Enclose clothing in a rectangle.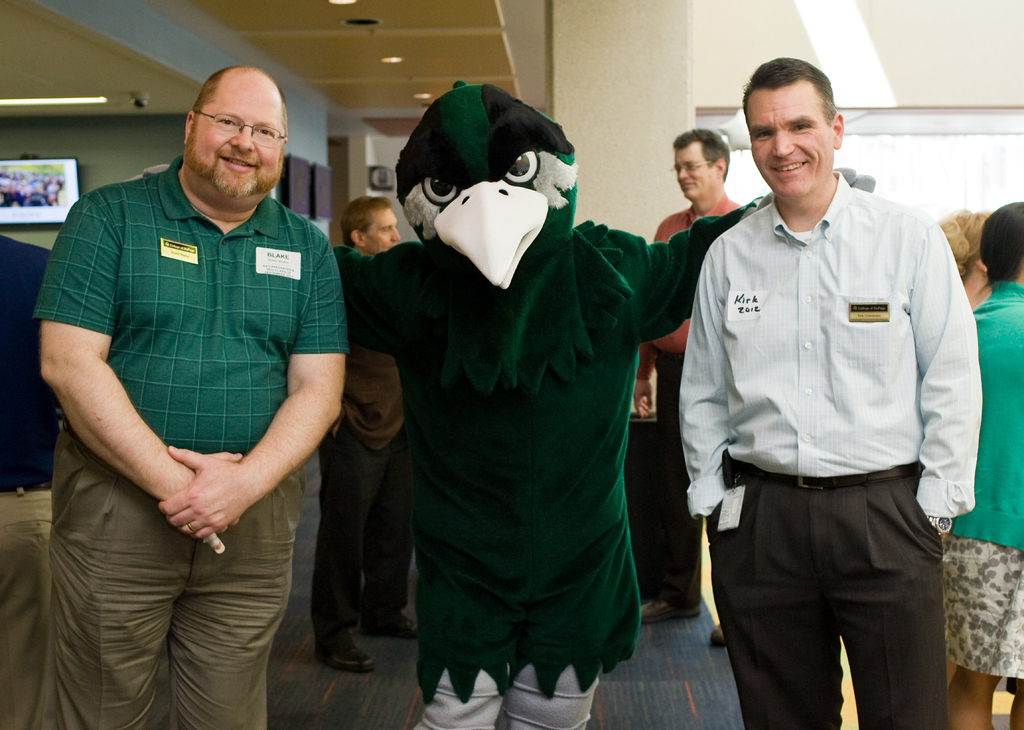
<box>32,156,347,729</box>.
